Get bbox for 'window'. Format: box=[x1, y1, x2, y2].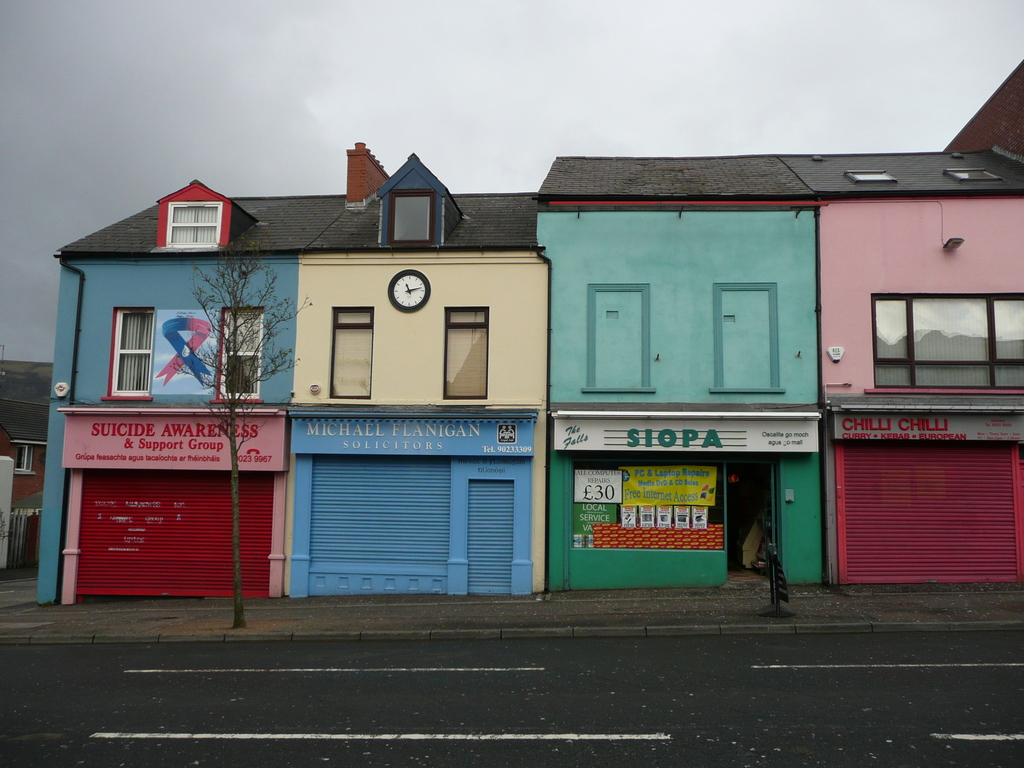
box=[878, 296, 1023, 392].
